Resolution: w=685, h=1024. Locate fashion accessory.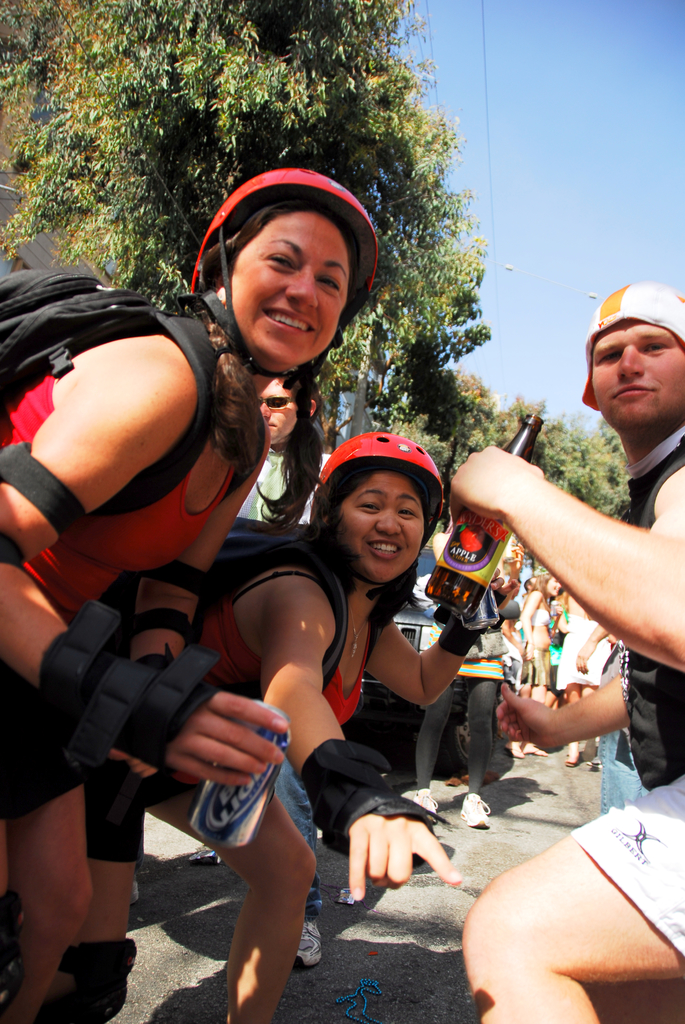
left=218, top=344, right=236, bottom=362.
